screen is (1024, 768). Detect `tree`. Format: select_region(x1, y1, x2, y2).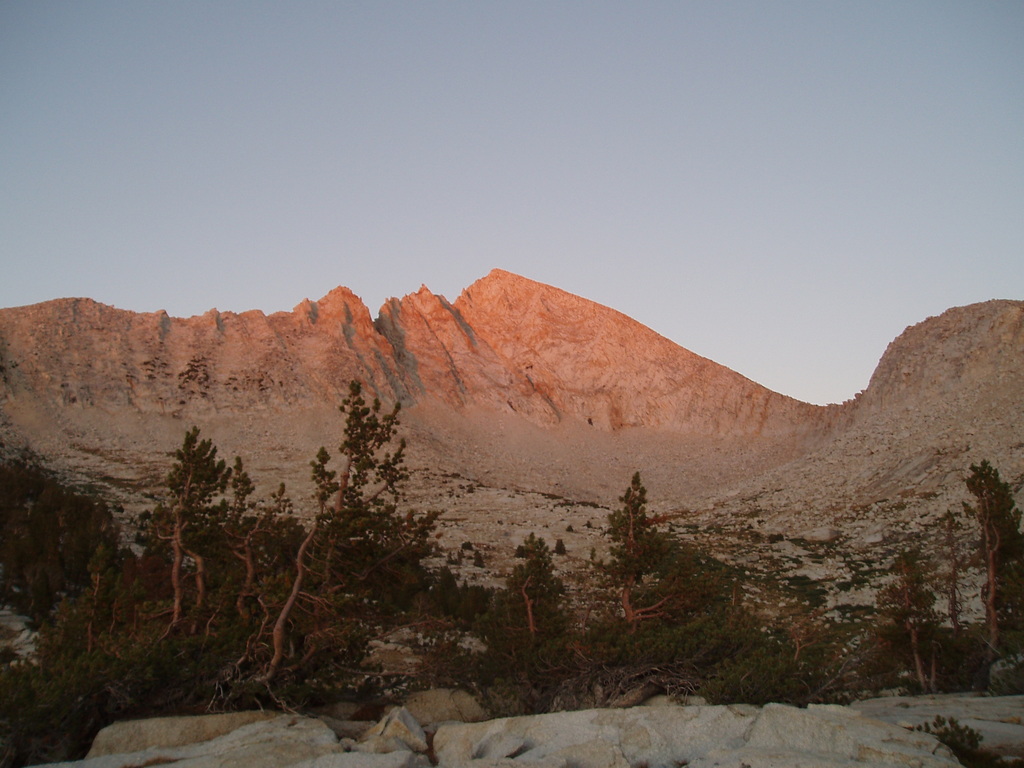
select_region(970, 460, 1023, 666).
